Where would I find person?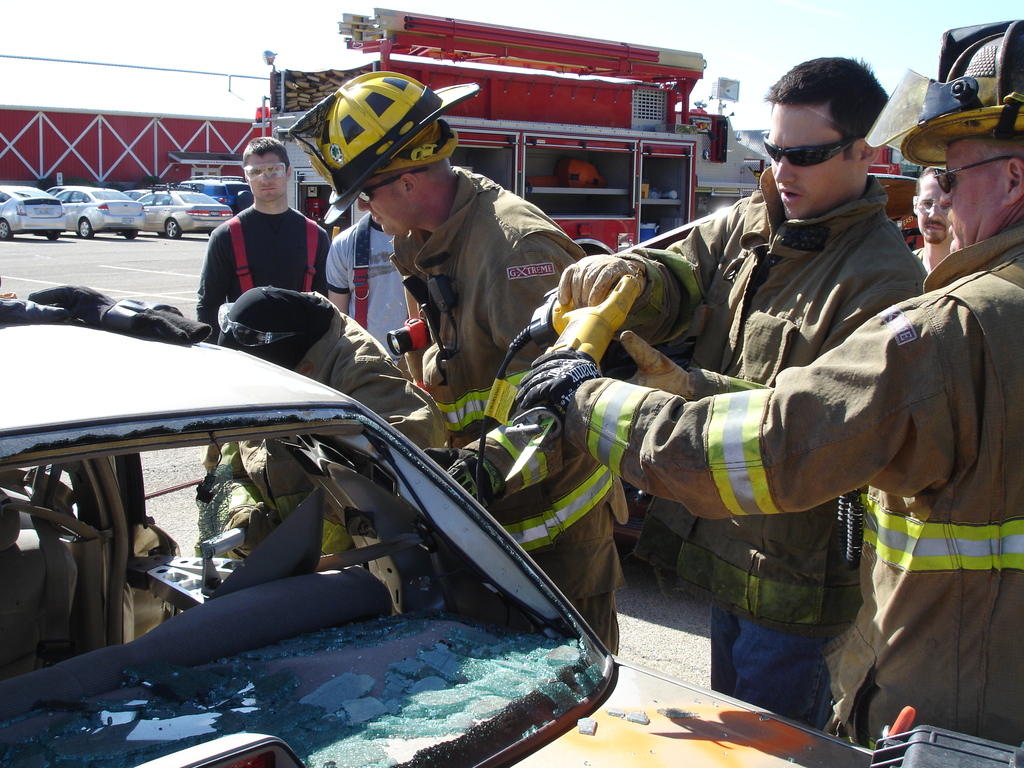
At select_region(911, 166, 955, 269).
